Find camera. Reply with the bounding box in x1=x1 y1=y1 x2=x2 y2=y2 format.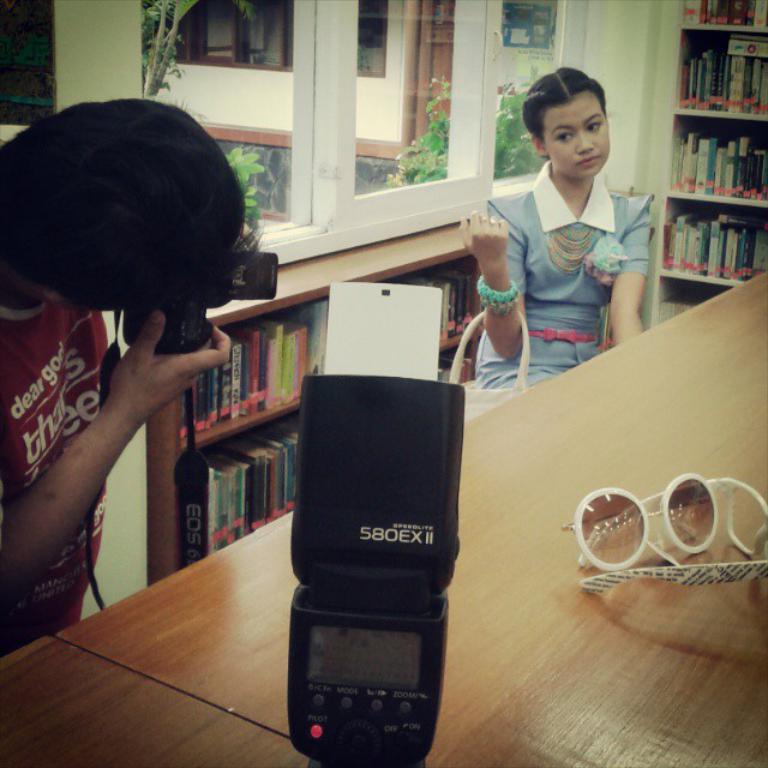
x1=281 y1=289 x2=462 y2=767.
